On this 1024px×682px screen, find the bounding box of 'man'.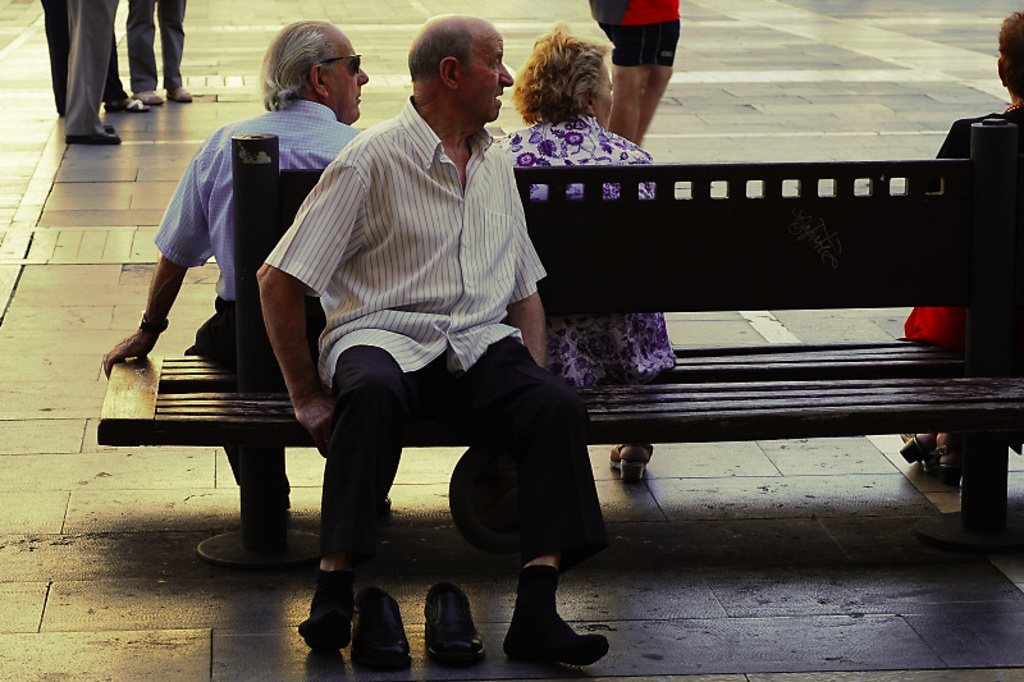
Bounding box: <box>101,20,390,554</box>.
